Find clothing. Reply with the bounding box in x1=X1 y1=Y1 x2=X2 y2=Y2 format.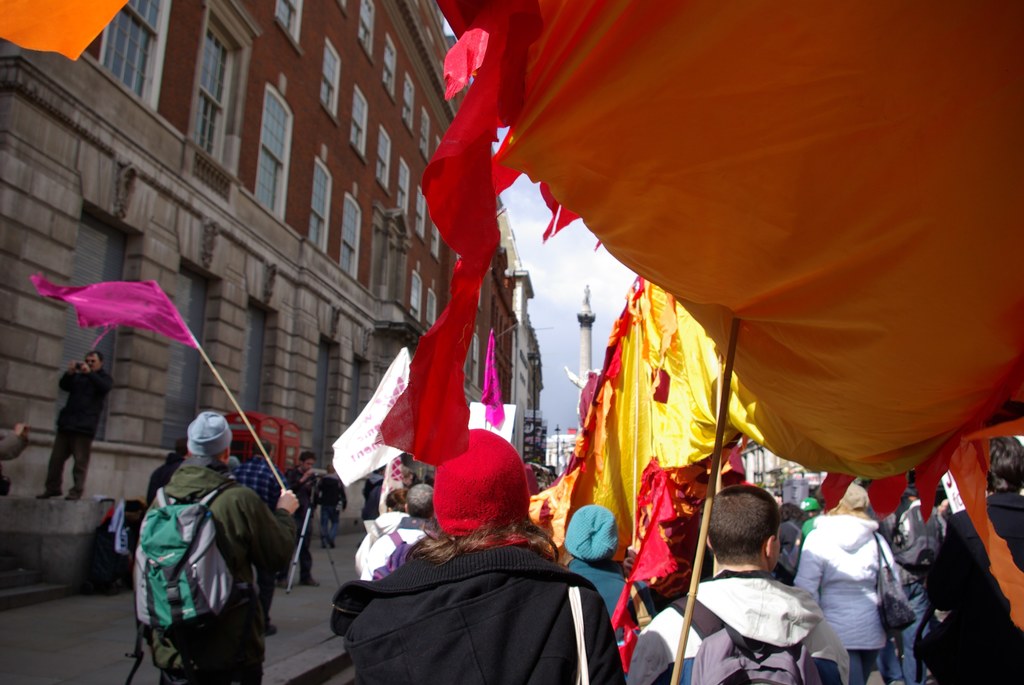
x1=808 y1=512 x2=900 y2=684.
